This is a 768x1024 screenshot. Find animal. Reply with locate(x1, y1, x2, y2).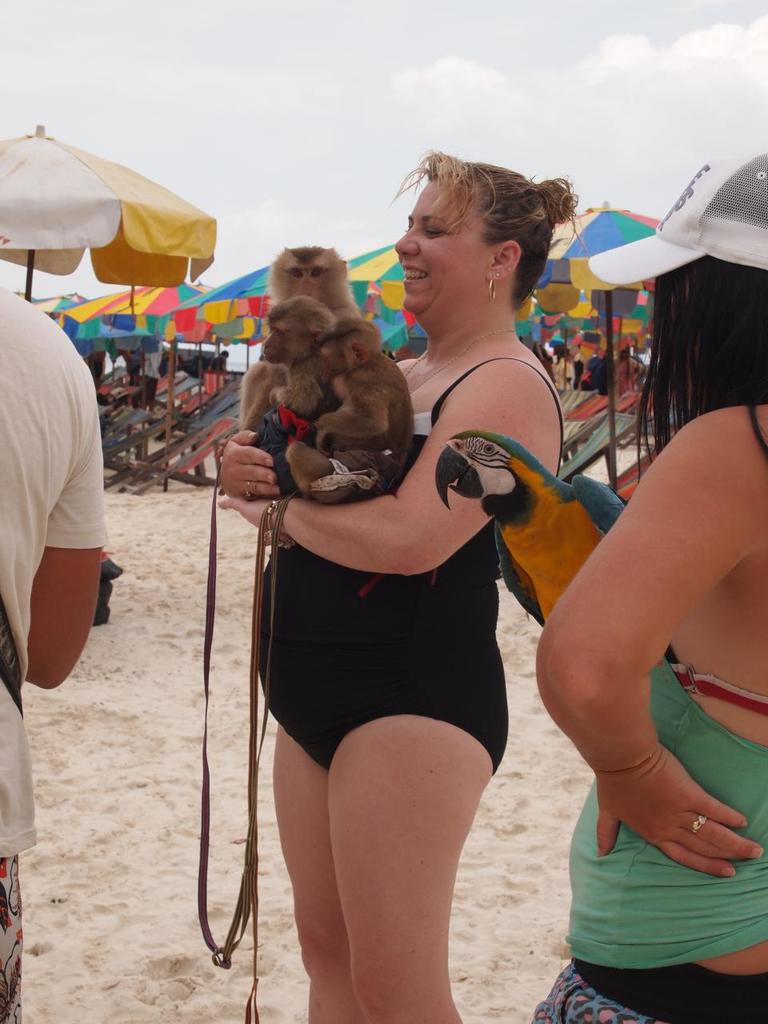
locate(237, 236, 358, 431).
